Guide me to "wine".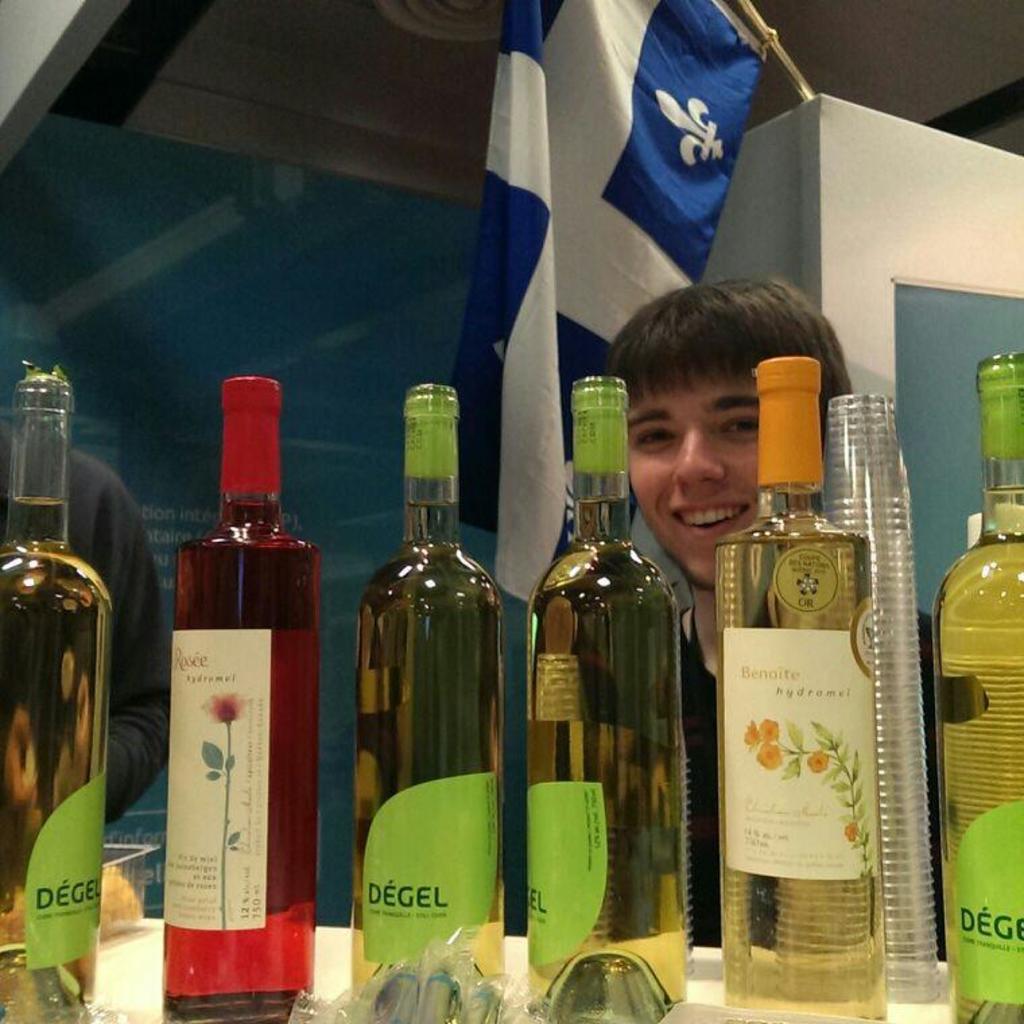
Guidance: Rect(174, 503, 319, 1023).
